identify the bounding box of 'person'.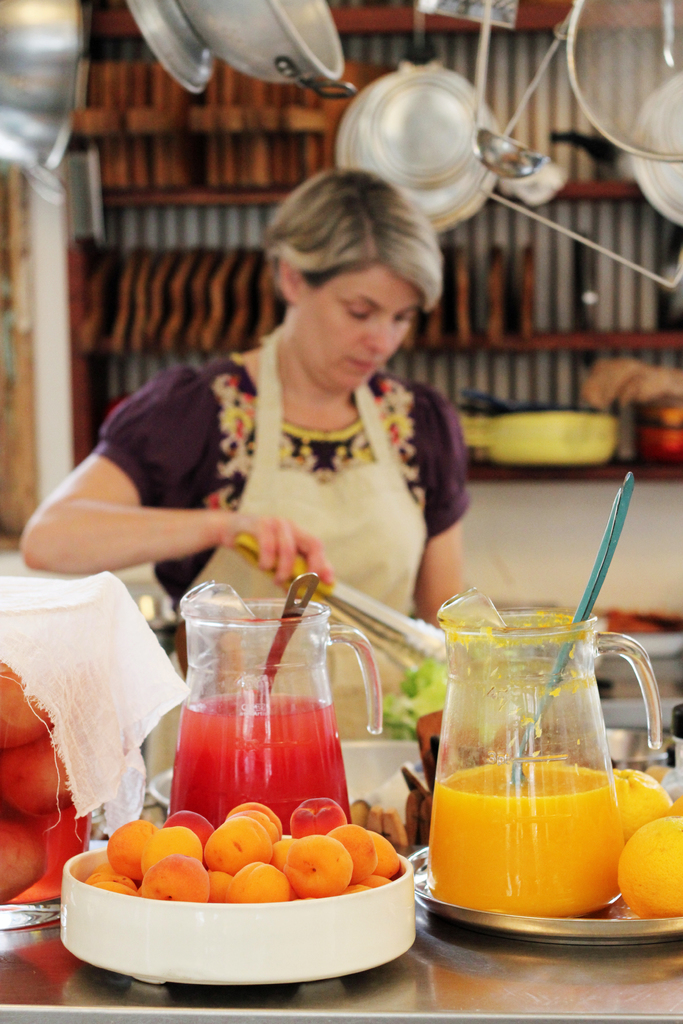
(72, 114, 506, 740).
